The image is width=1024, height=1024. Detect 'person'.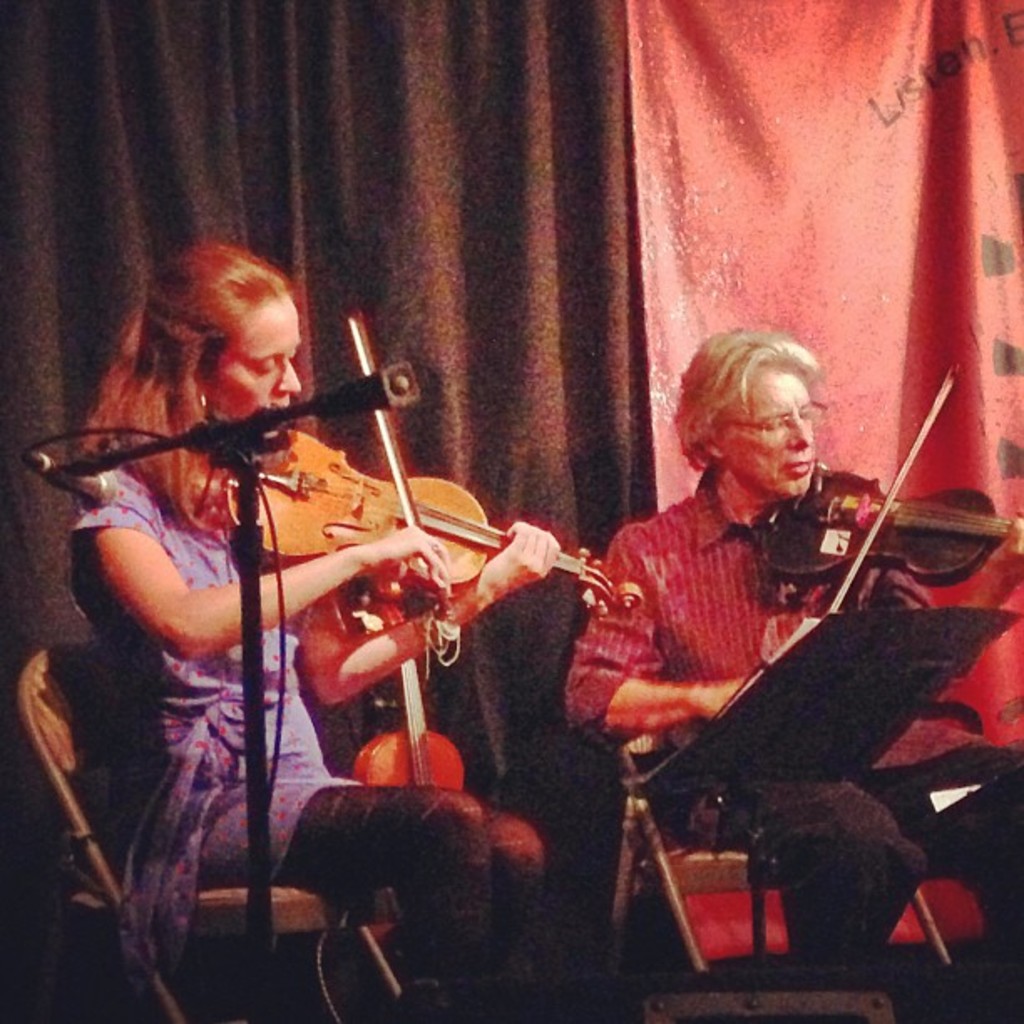
Detection: (65, 192, 495, 1023).
